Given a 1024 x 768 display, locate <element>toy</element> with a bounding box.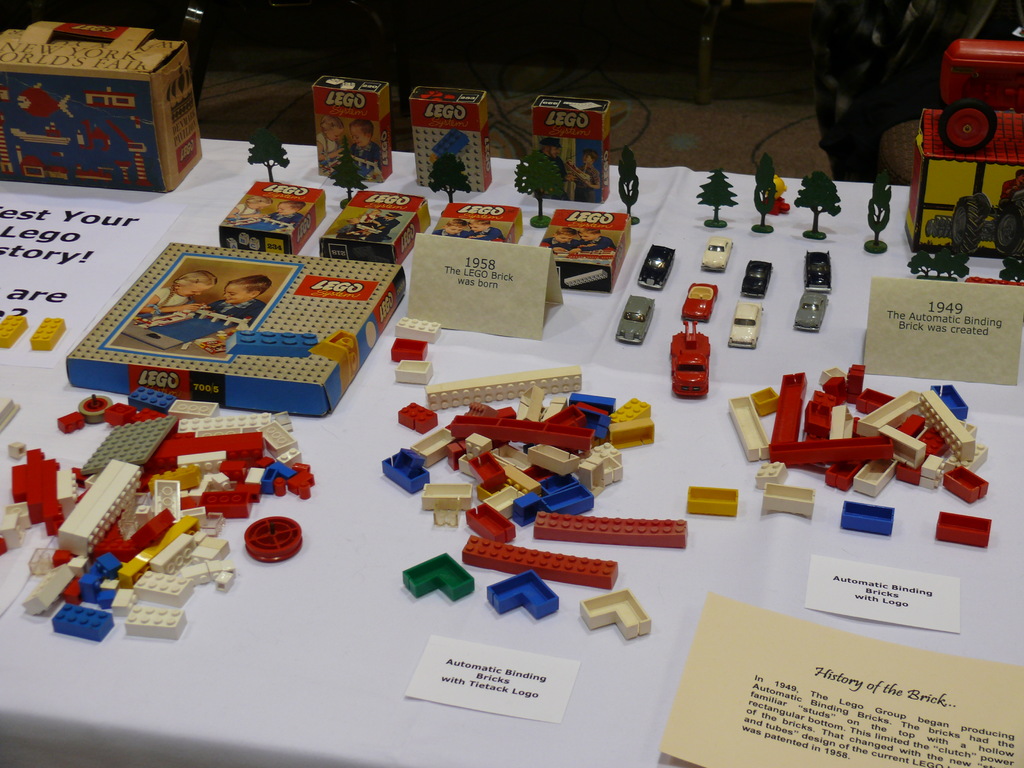
Located: [391,335,426,359].
